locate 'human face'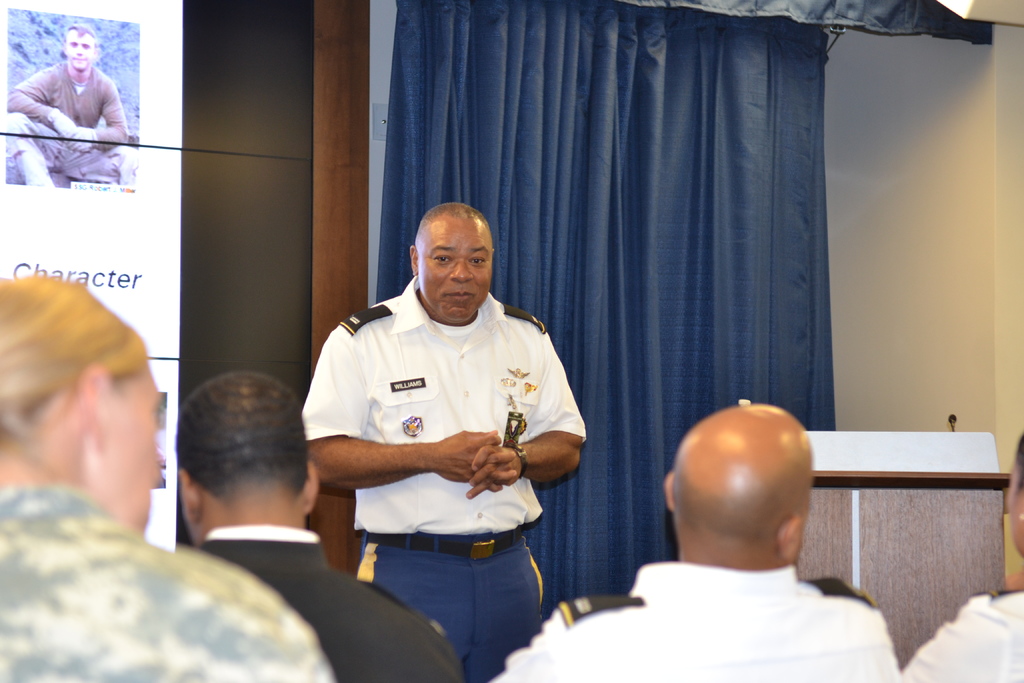
bbox=(104, 361, 168, 539)
